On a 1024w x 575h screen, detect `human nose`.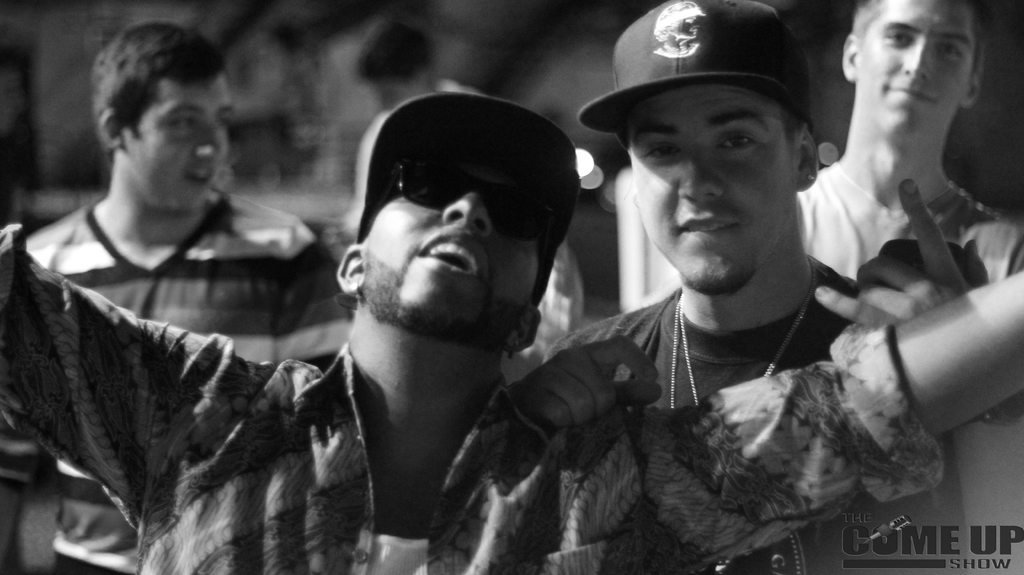
{"left": 440, "top": 188, "right": 488, "bottom": 236}.
